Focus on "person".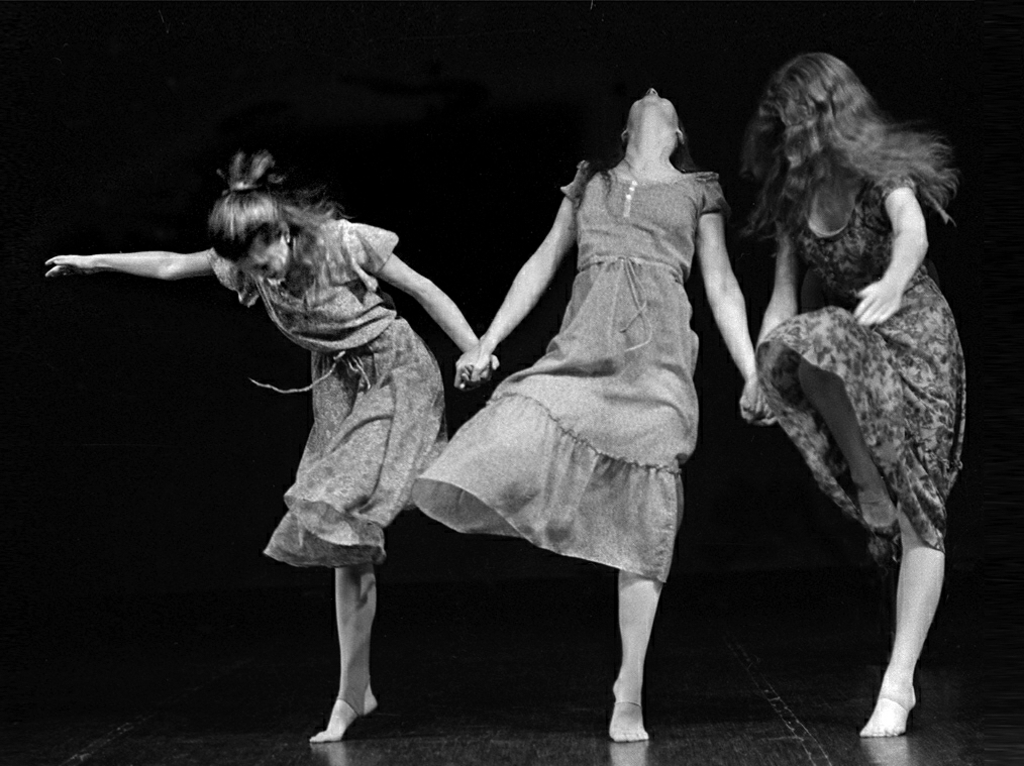
Focused at BBox(404, 92, 770, 744).
